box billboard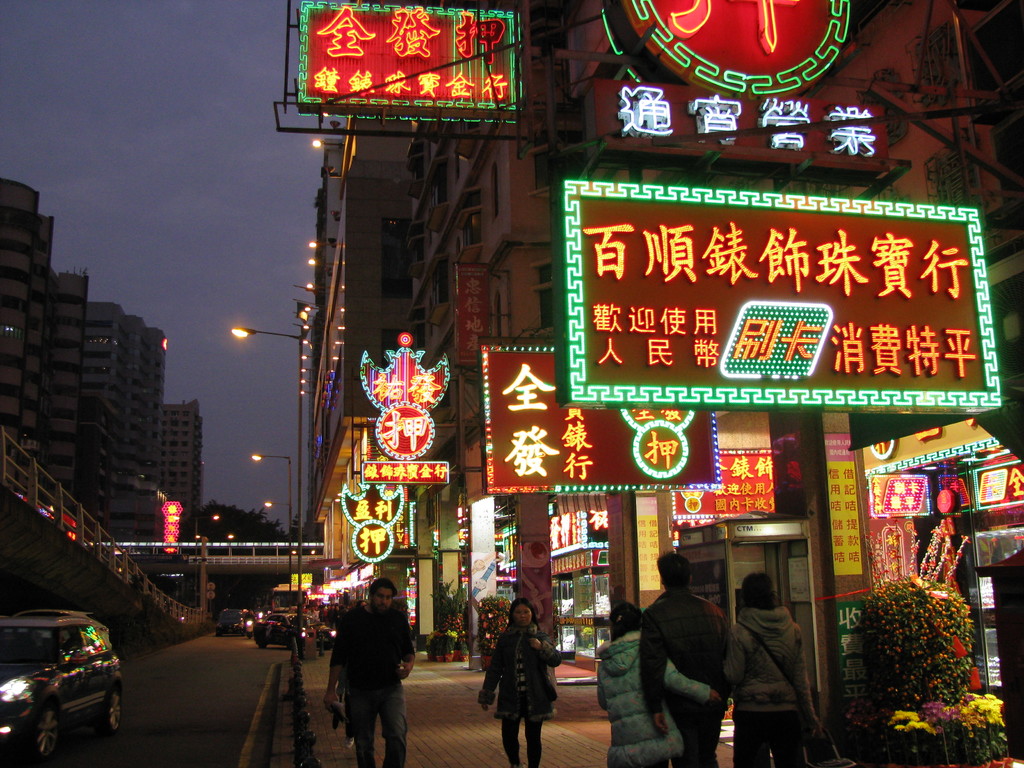
555 180 1001 408
